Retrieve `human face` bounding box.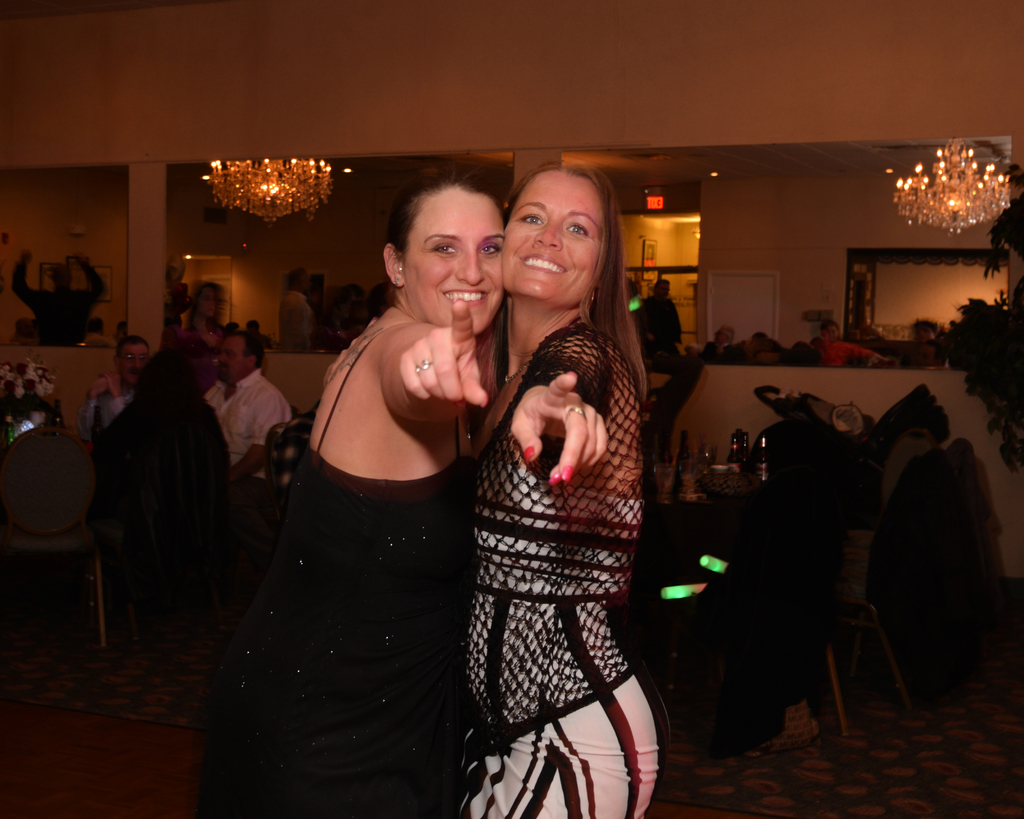
Bounding box: x1=400 y1=179 x2=504 y2=336.
